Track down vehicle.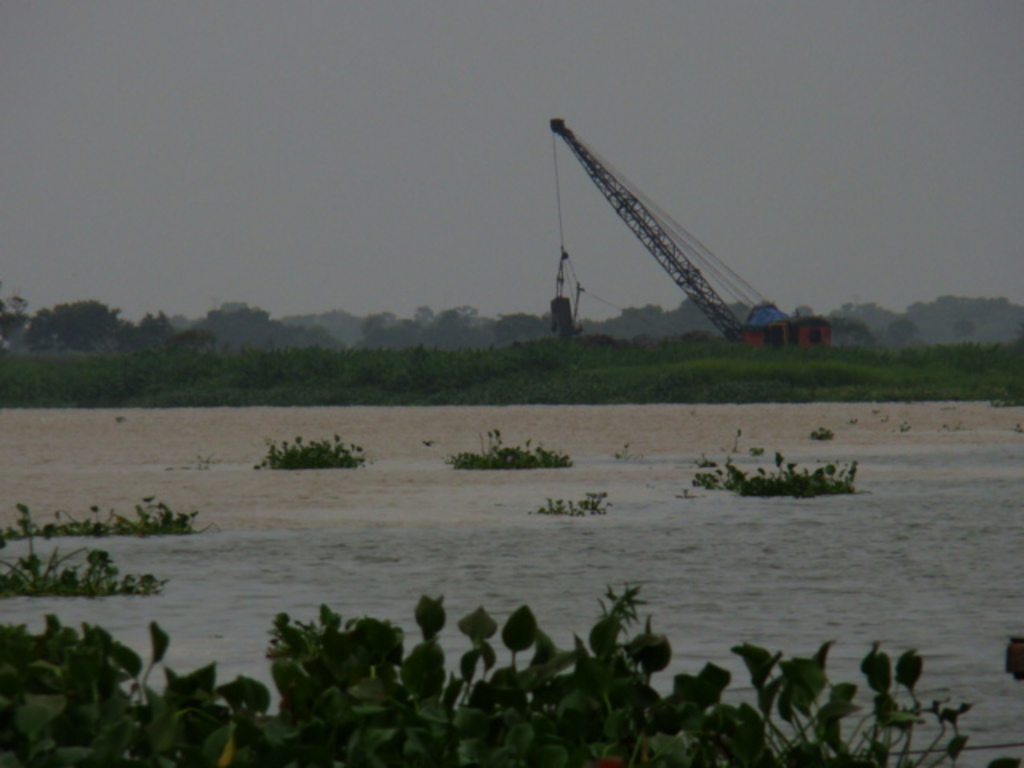
Tracked to {"x1": 547, "y1": 114, "x2": 830, "y2": 346}.
